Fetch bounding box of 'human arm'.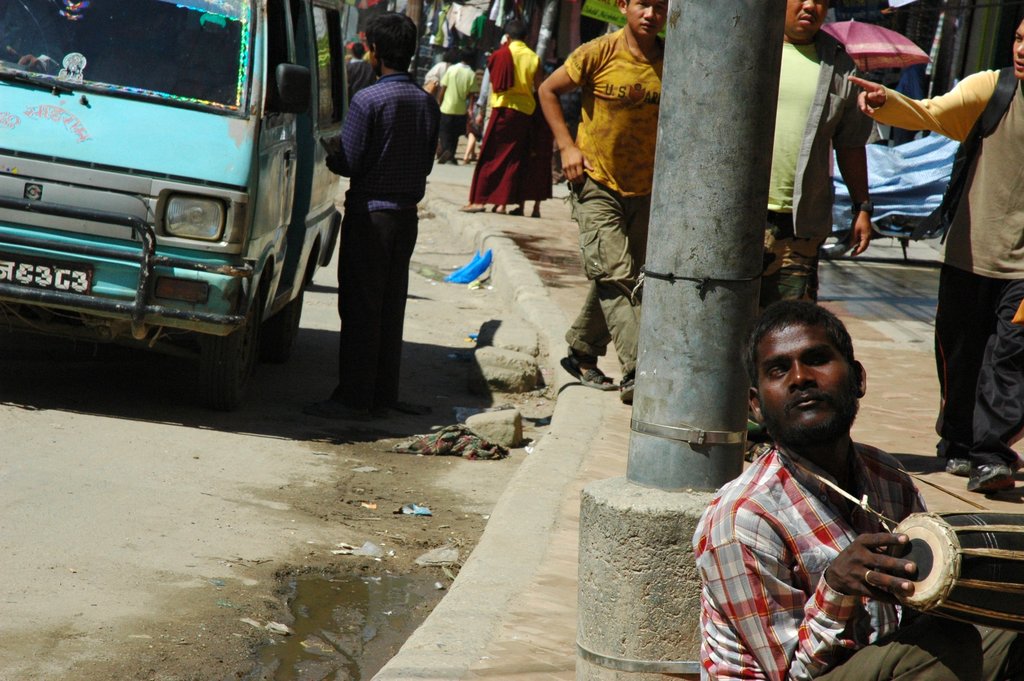
Bbox: [847,72,993,148].
